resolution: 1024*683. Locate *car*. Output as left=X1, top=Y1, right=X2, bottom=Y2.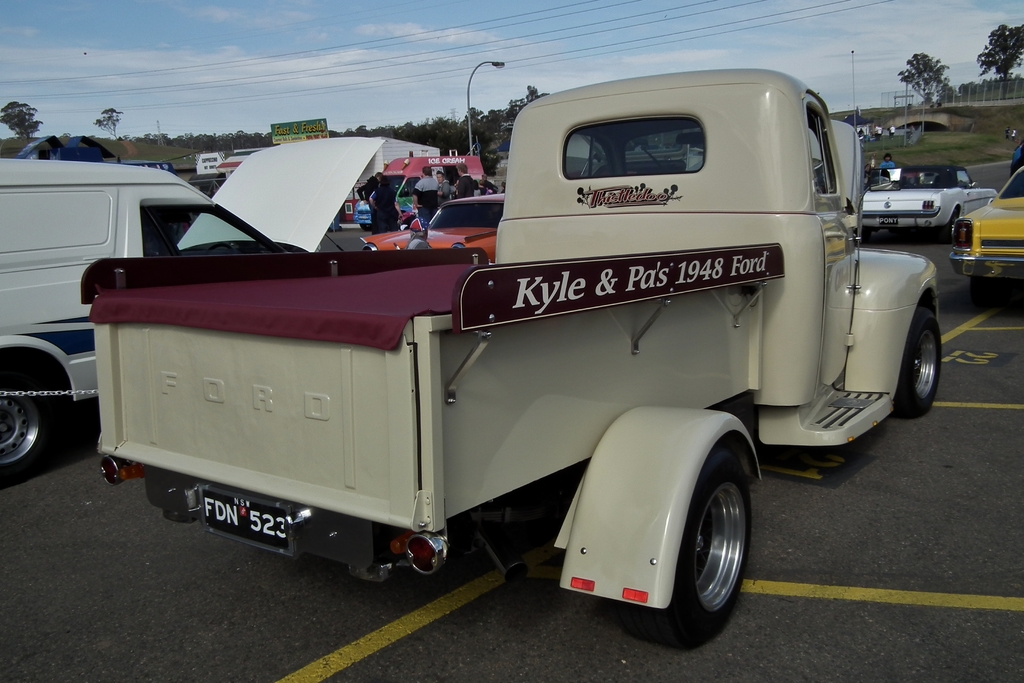
left=948, top=168, right=1023, bottom=290.
